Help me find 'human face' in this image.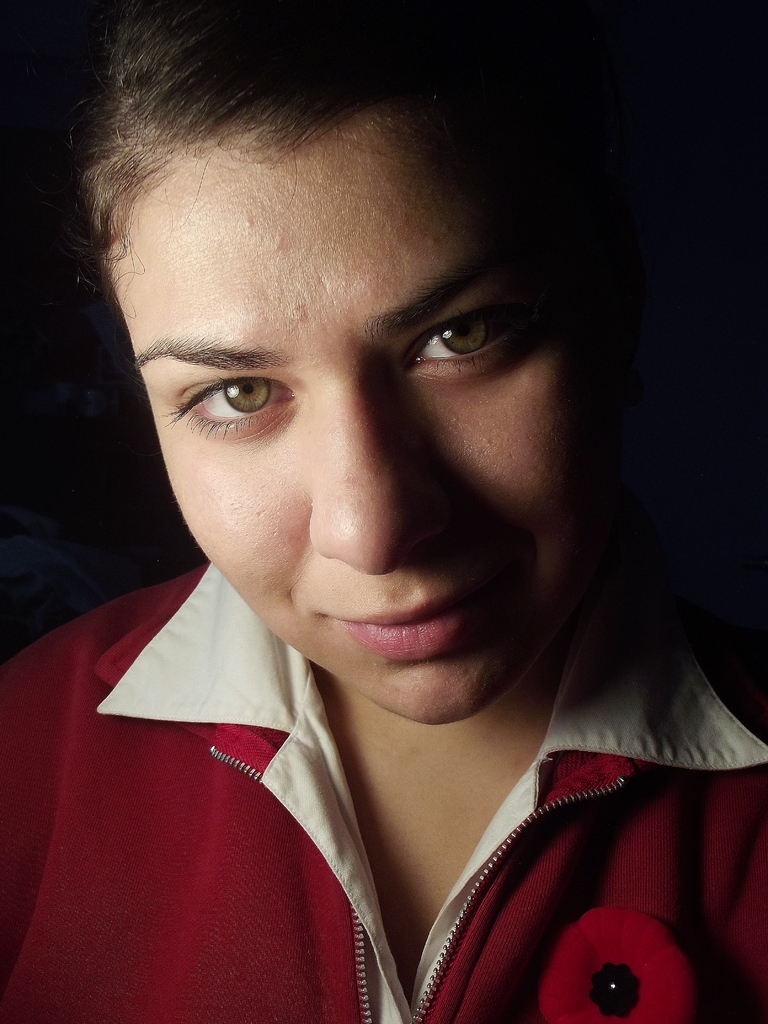
Found it: 111,146,608,730.
